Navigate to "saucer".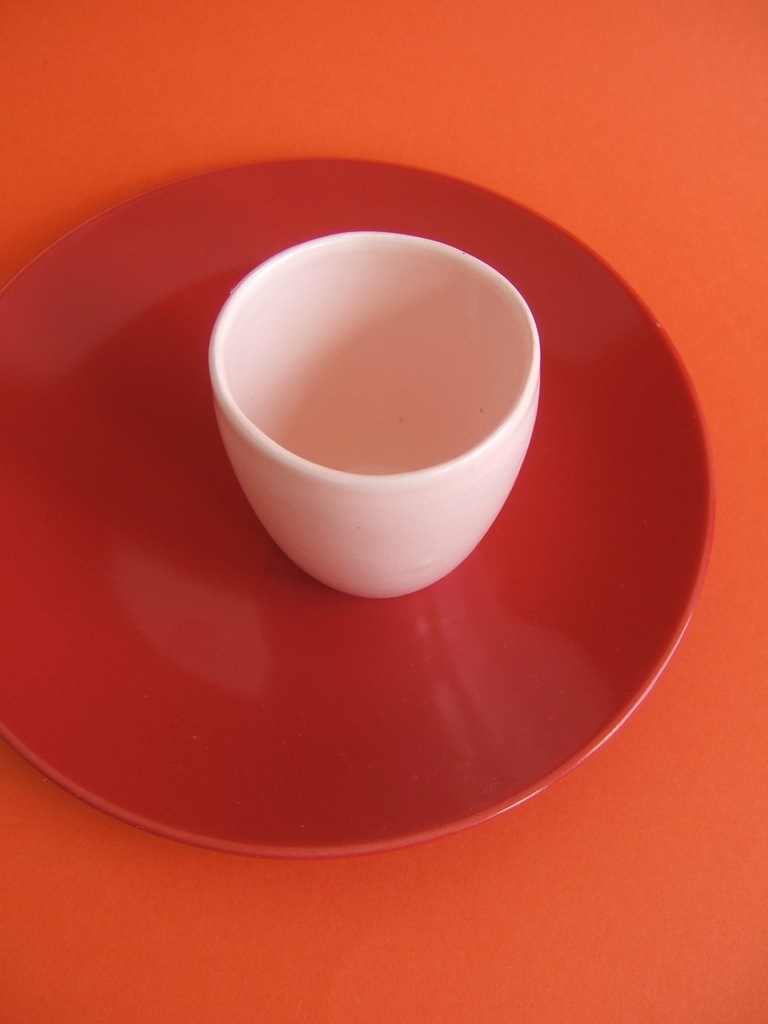
Navigation target: bbox(0, 159, 716, 860).
